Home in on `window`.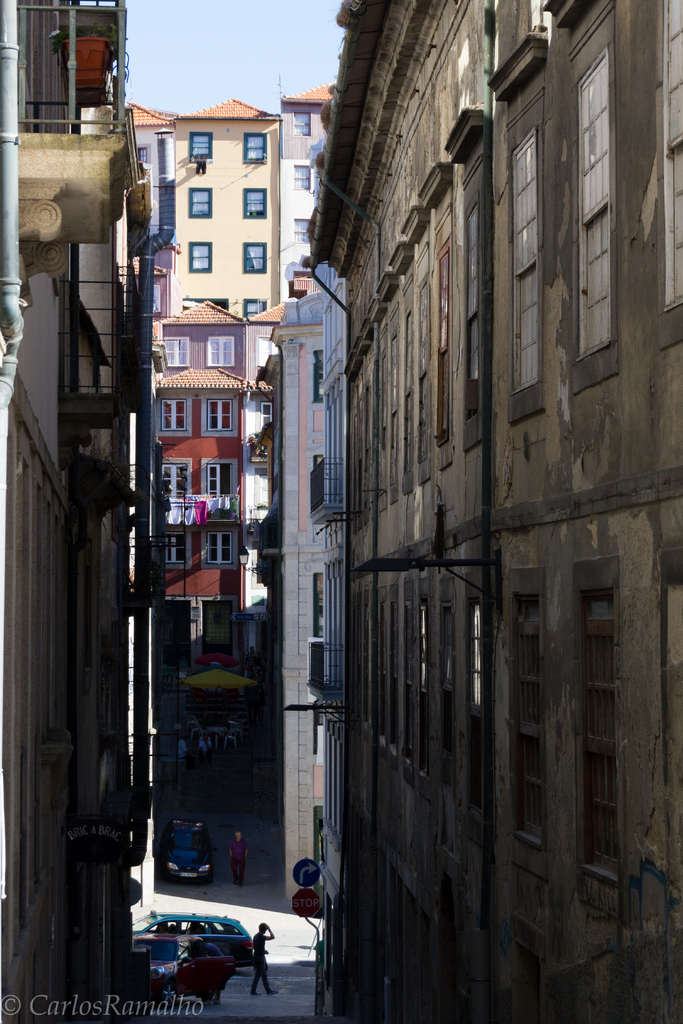
Homed in at crop(161, 390, 185, 433).
